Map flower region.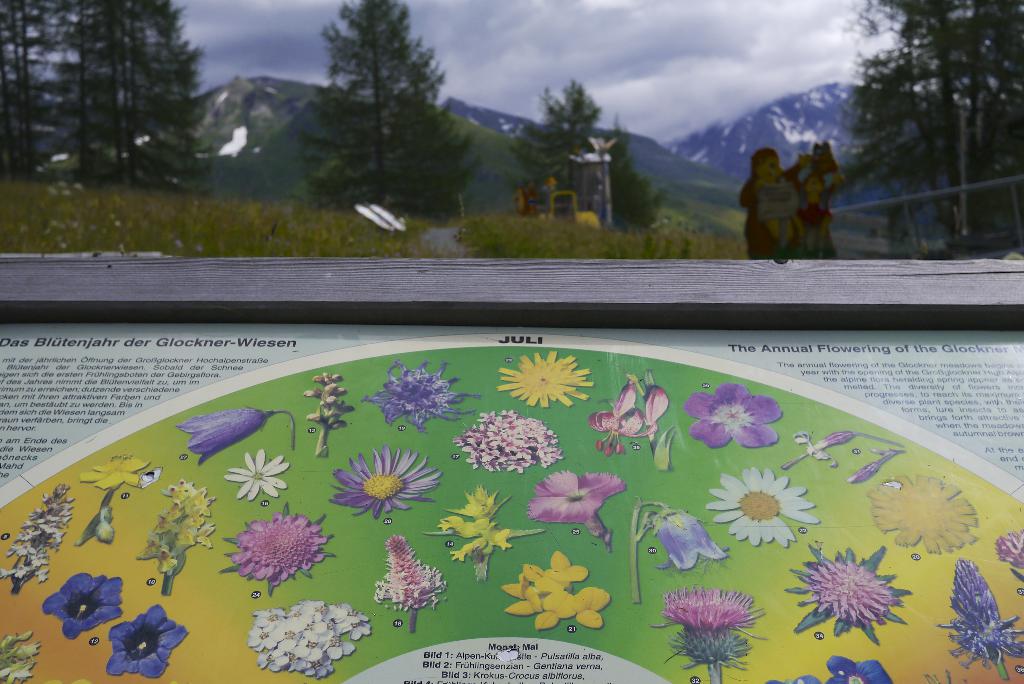
Mapped to (left=798, top=560, right=898, bottom=627).
